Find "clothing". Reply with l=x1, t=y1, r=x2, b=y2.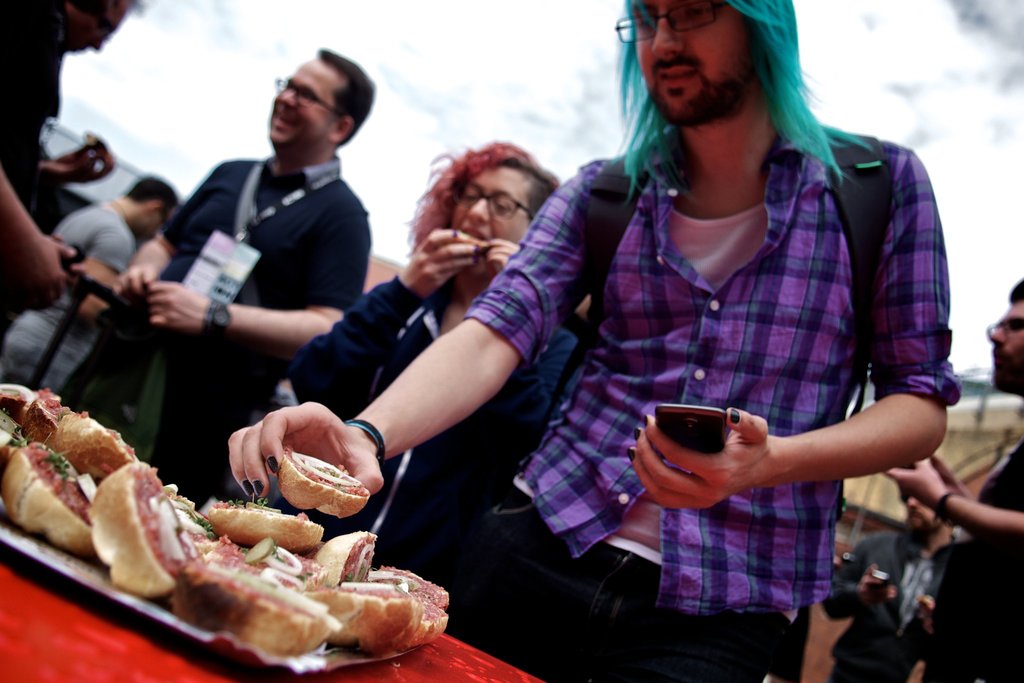
l=157, t=154, r=371, b=511.
